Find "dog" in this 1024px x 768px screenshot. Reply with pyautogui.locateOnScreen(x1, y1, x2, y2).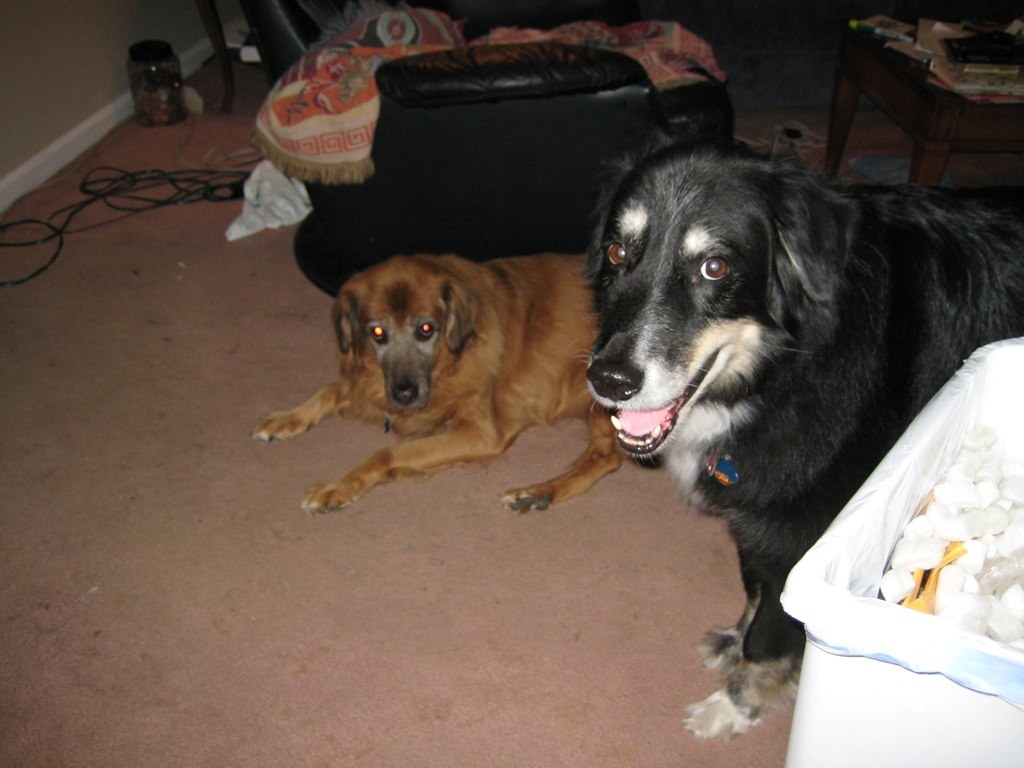
pyautogui.locateOnScreen(249, 251, 628, 516).
